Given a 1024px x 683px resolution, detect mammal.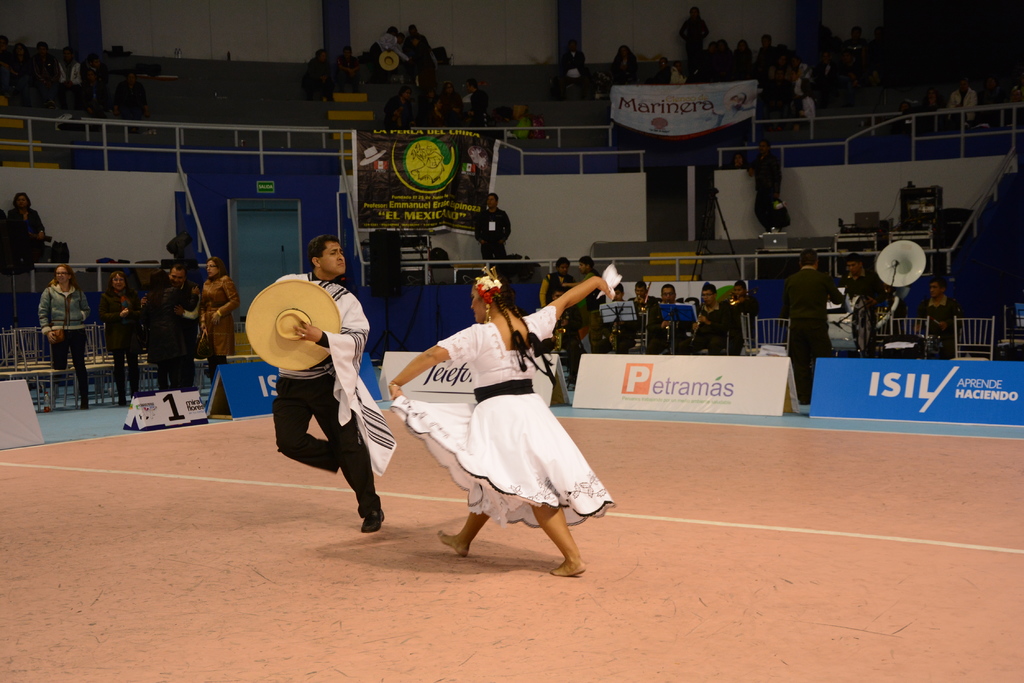
box(725, 282, 757, 350).
